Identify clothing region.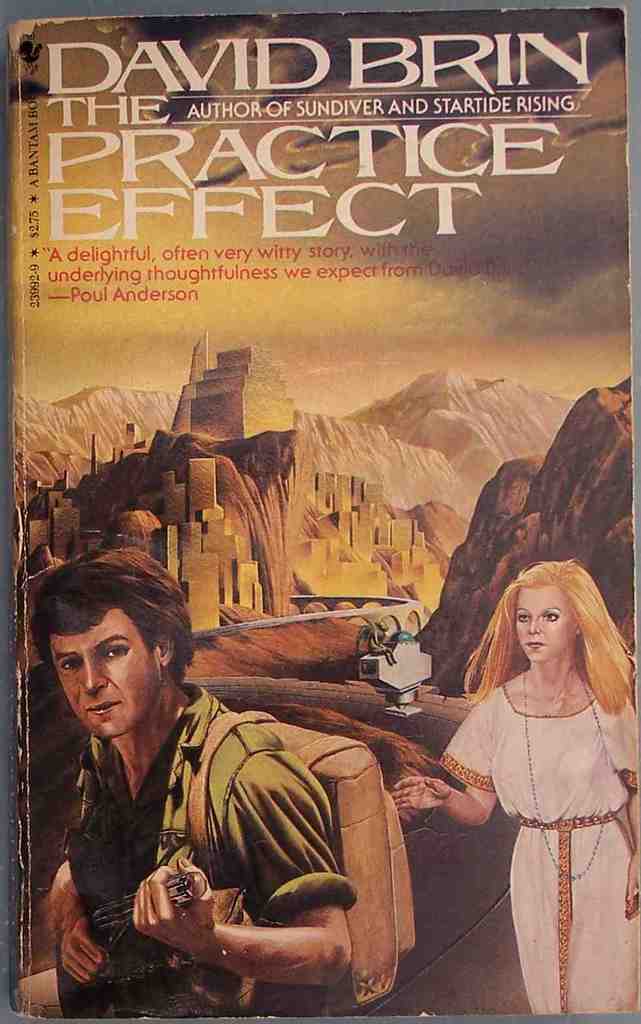
Region: box(462, 633, 636, 995).
